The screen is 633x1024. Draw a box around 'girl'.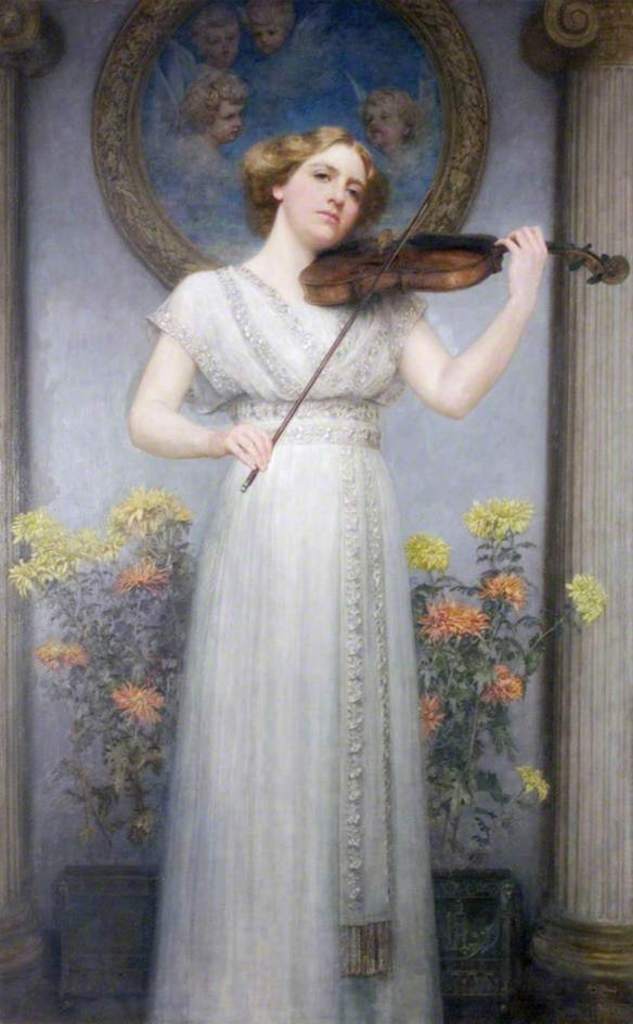
select_region(120, 119, 546, 1023).
